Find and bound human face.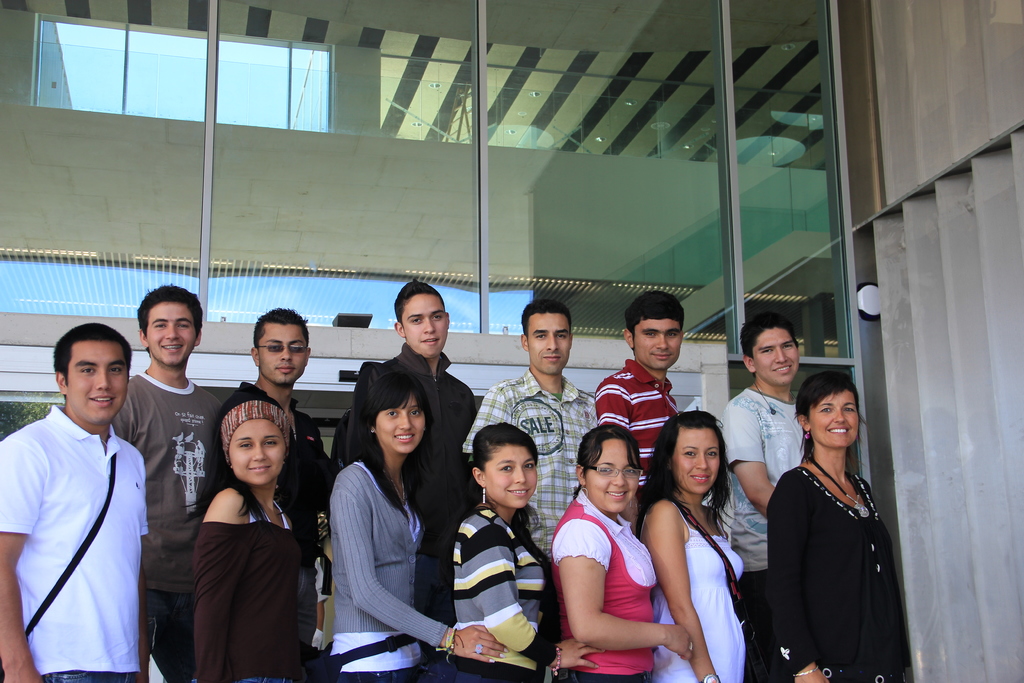
Bound: {"x1": 228, "y1": 418, "x2": 287, "y2": 486}.
